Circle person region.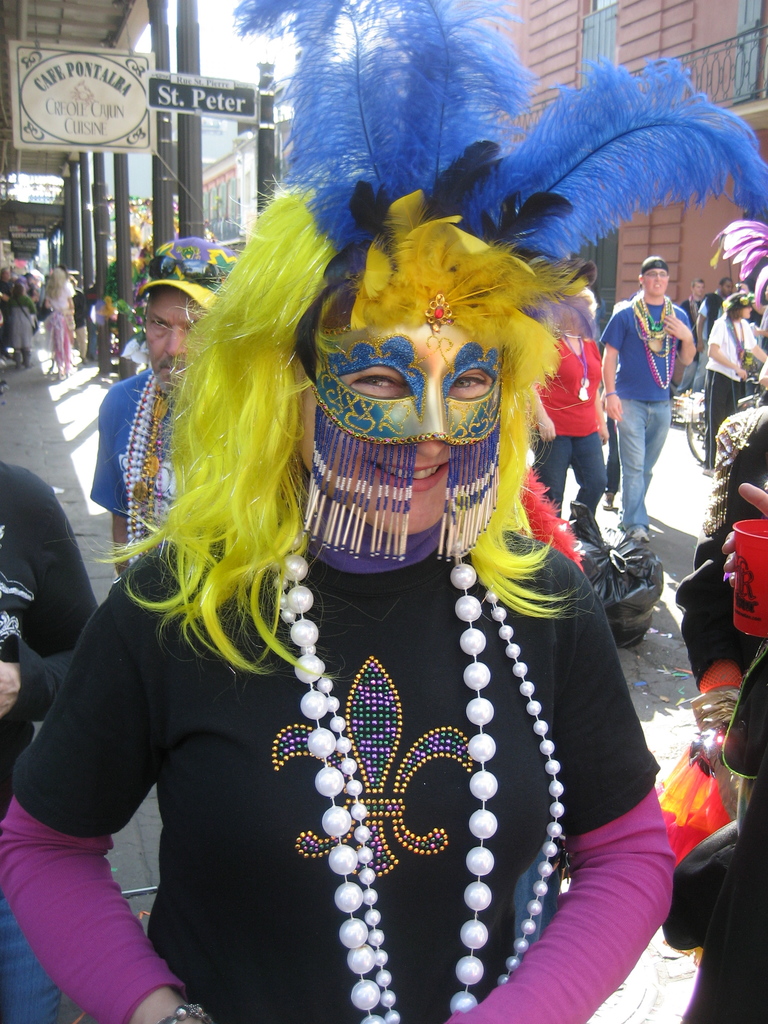
Region: l=88, t=234, r=313, b=588.
